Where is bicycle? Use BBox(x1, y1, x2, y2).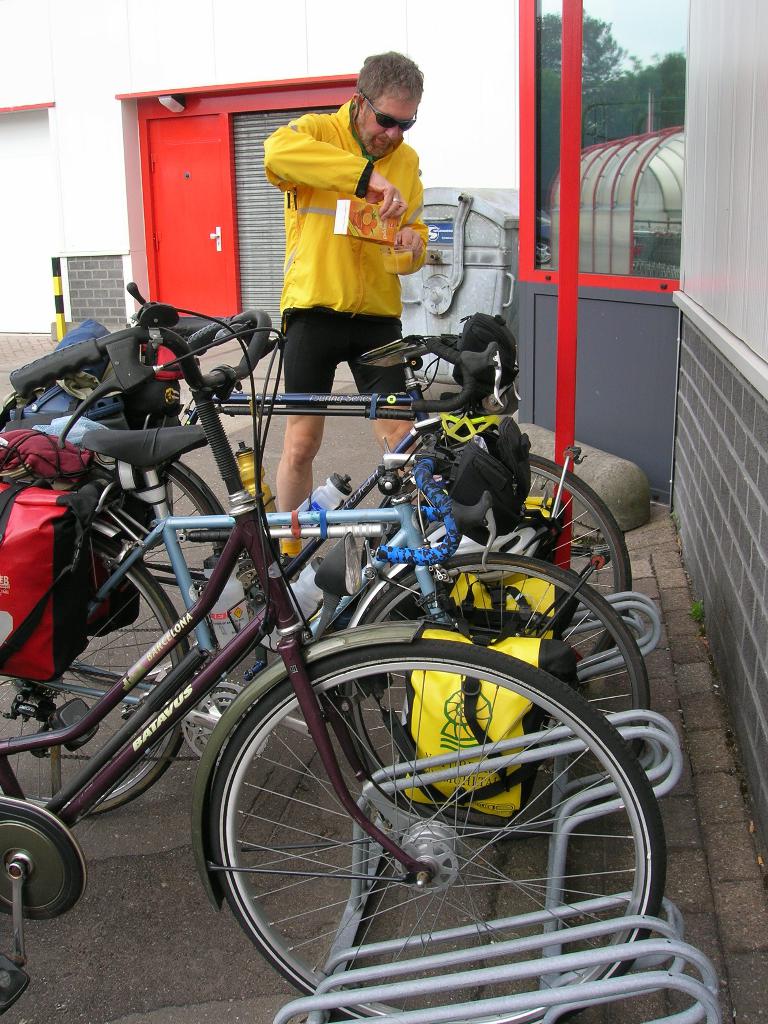
BBox(0, 310, 632, 692).
